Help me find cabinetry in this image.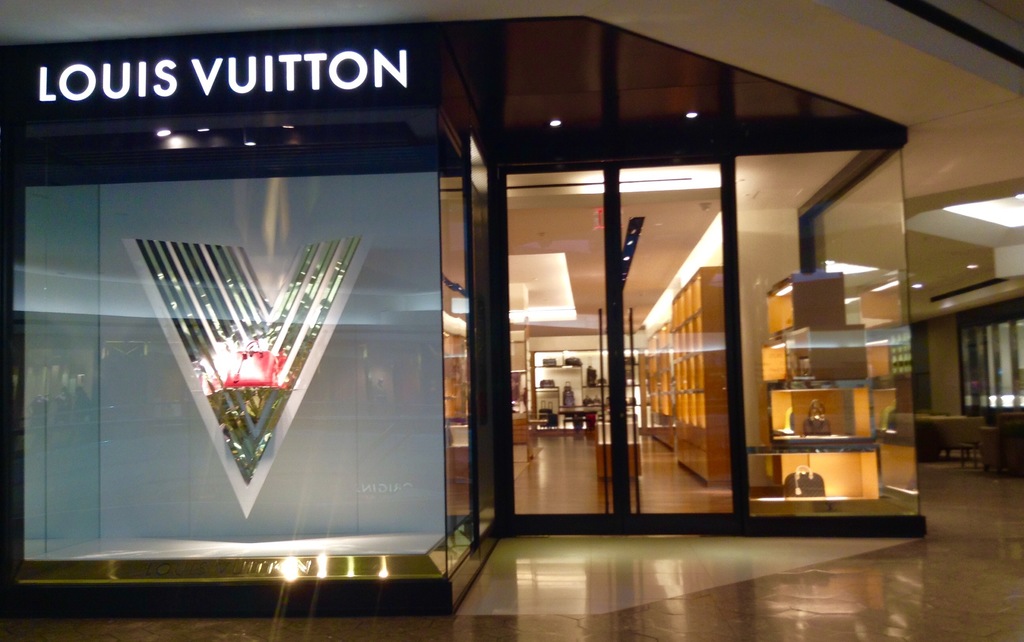
Found it: <region>767, 273, 847, 337</region>.
